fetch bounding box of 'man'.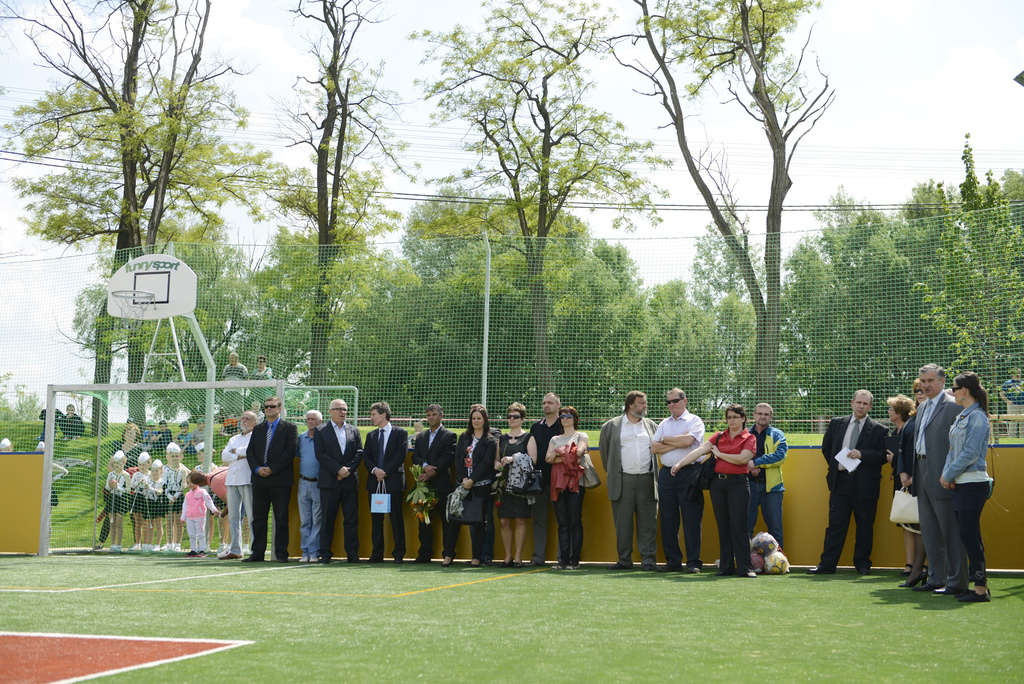
Bbox: 239/393/298/561.
